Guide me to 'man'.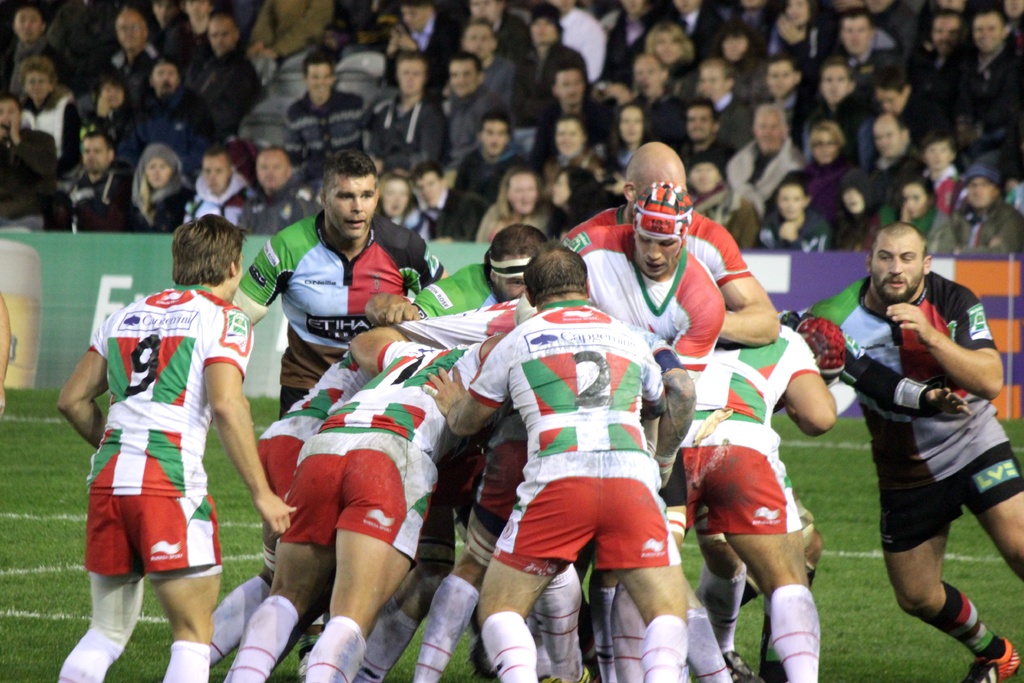
Guidance: l=691, t=56, r=752, b=151.
